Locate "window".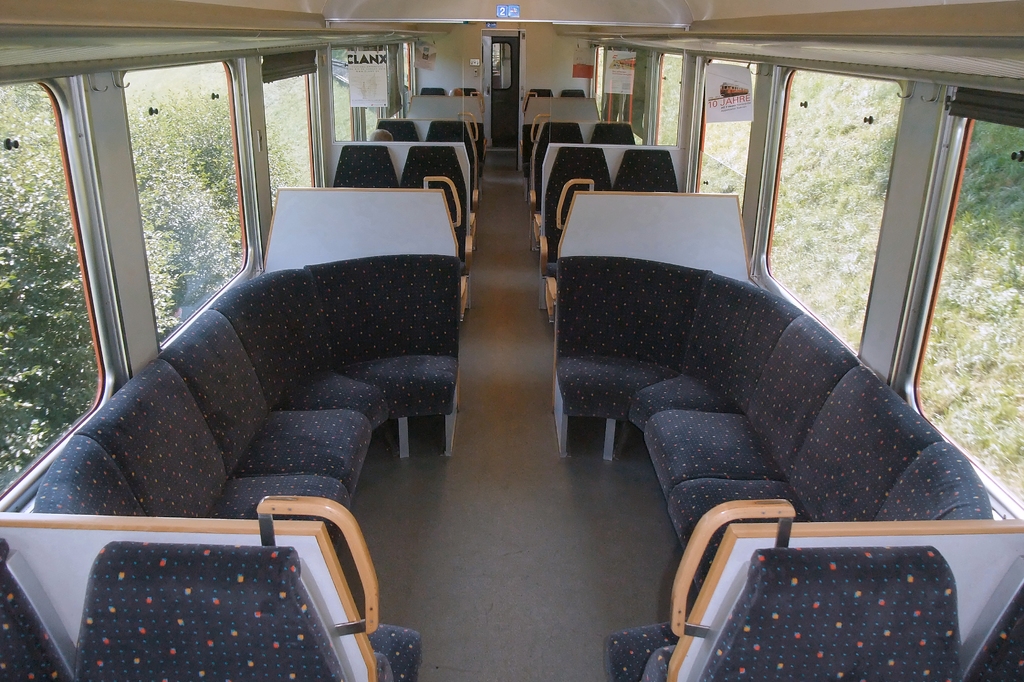
Bounding box: 115,58,254,343.
